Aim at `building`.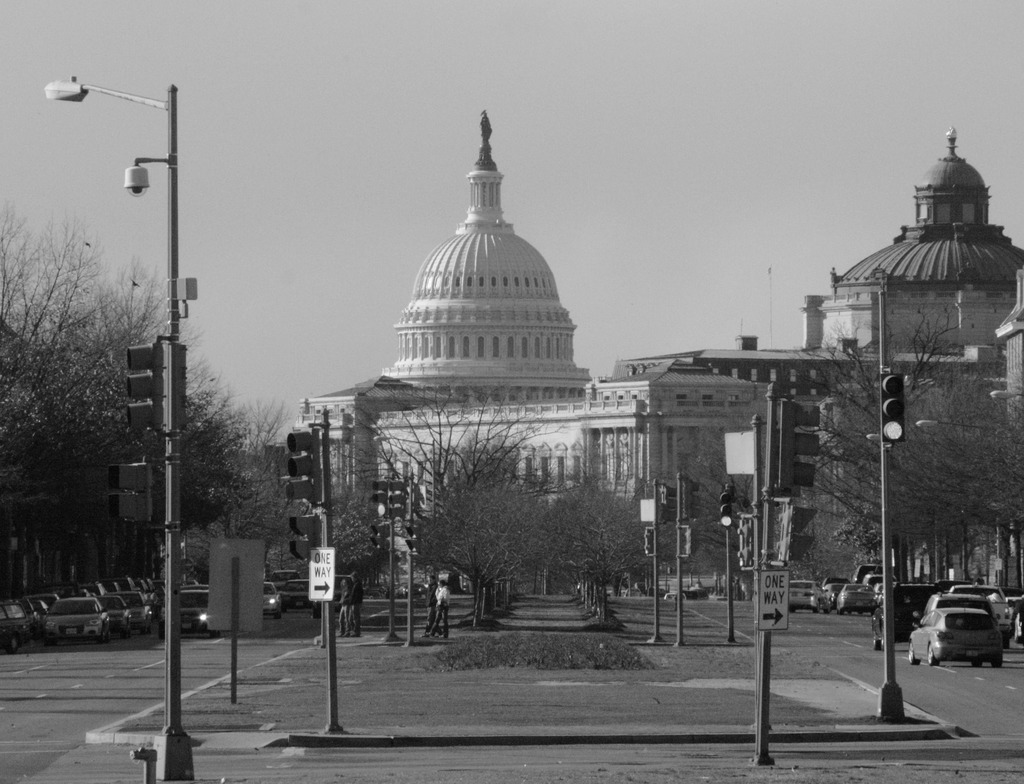
Aimed at <region>289, 111, 777, 586</region>.
